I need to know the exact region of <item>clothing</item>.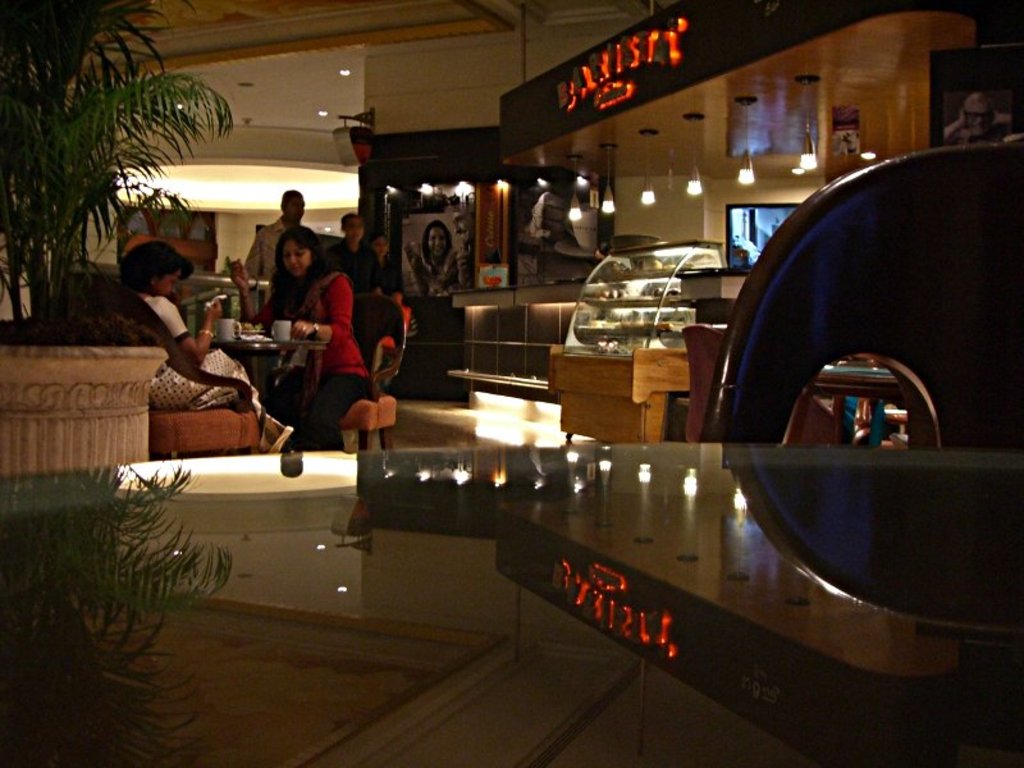
Region: locate(321, 242, 383, 292).
